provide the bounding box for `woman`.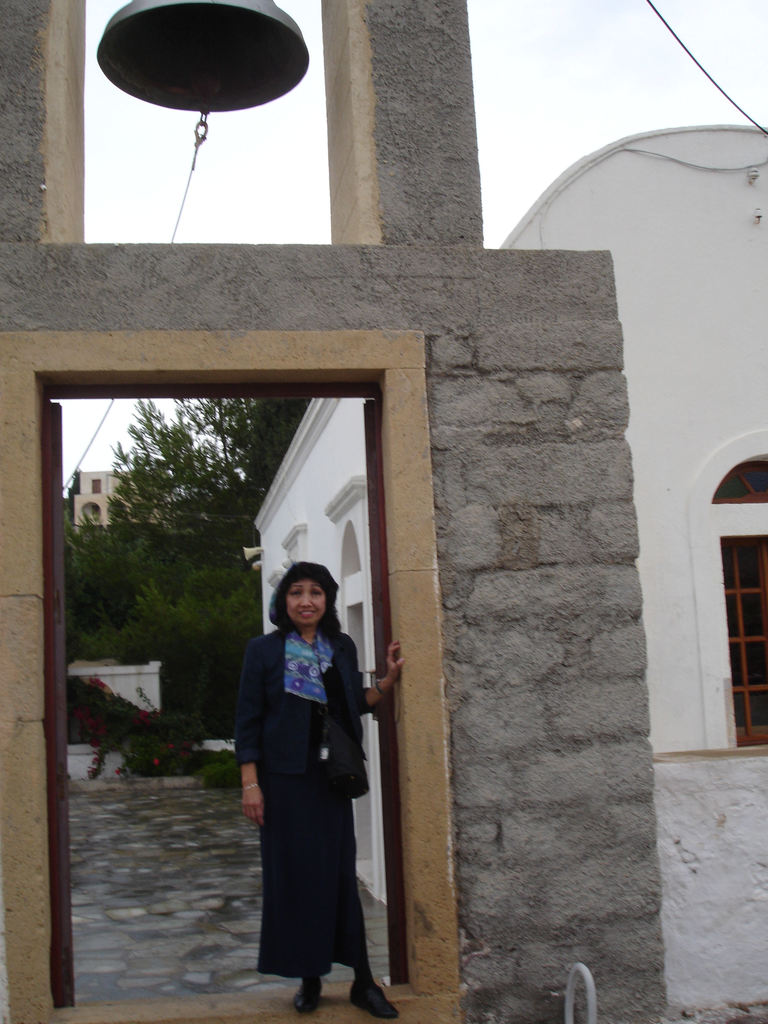
l=233, t=550, r=410, b=1023.
